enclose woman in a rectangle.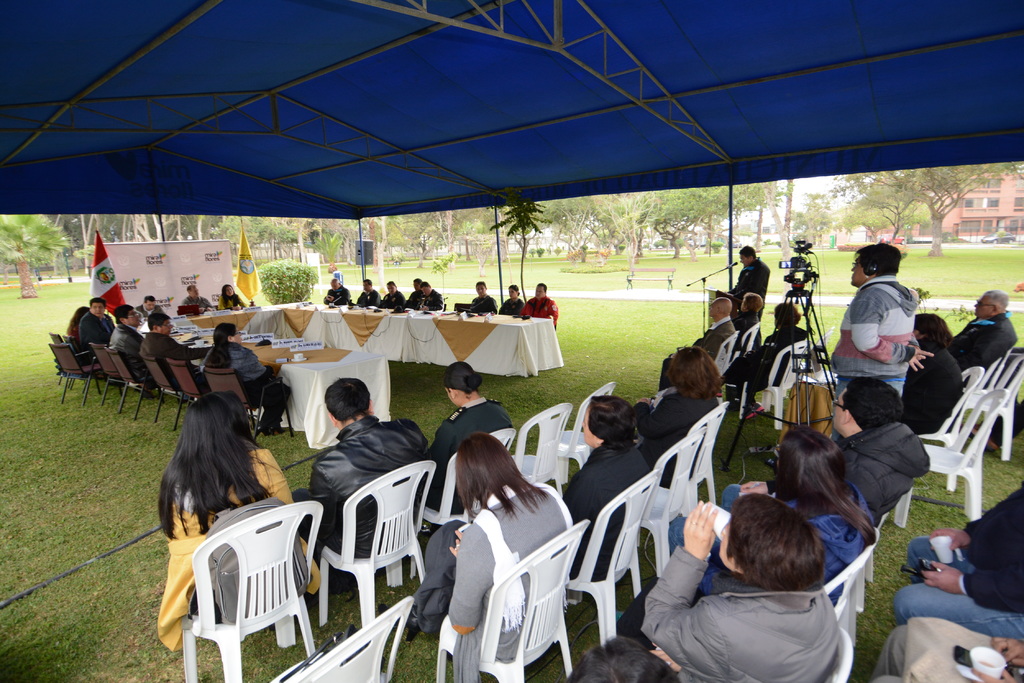
Rect(640, 496, 846, 682).
